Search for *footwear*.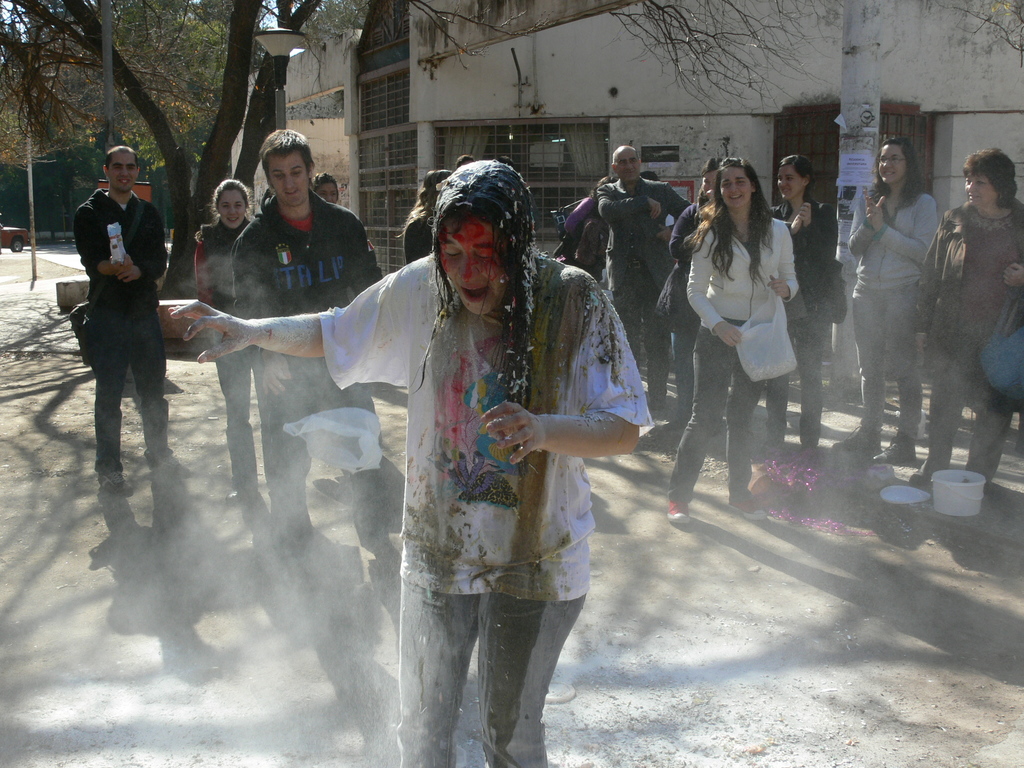
Found at box=[730, 499, 776, 522].
